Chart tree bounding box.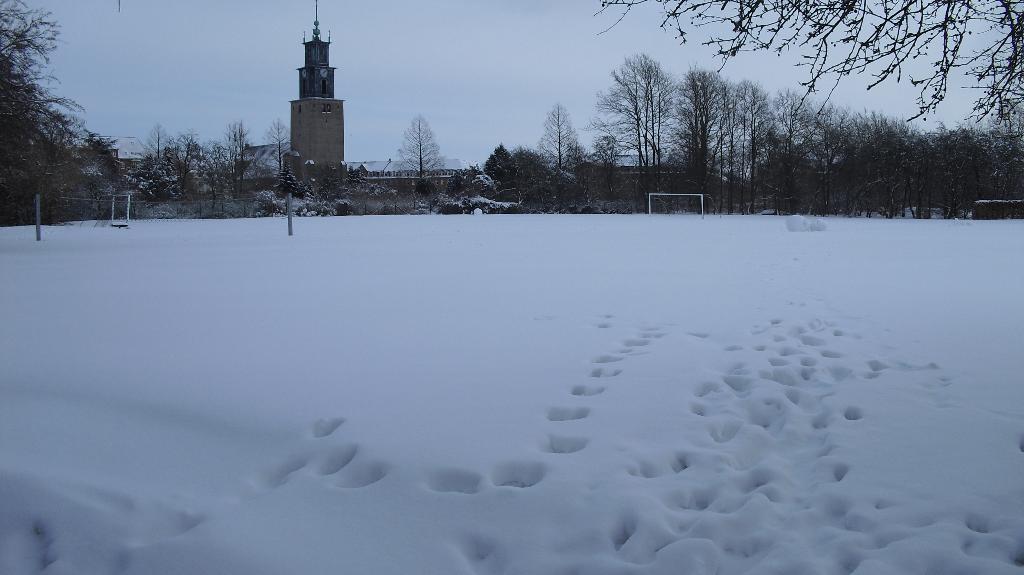
Charted: [142, 118, 171, 156].
